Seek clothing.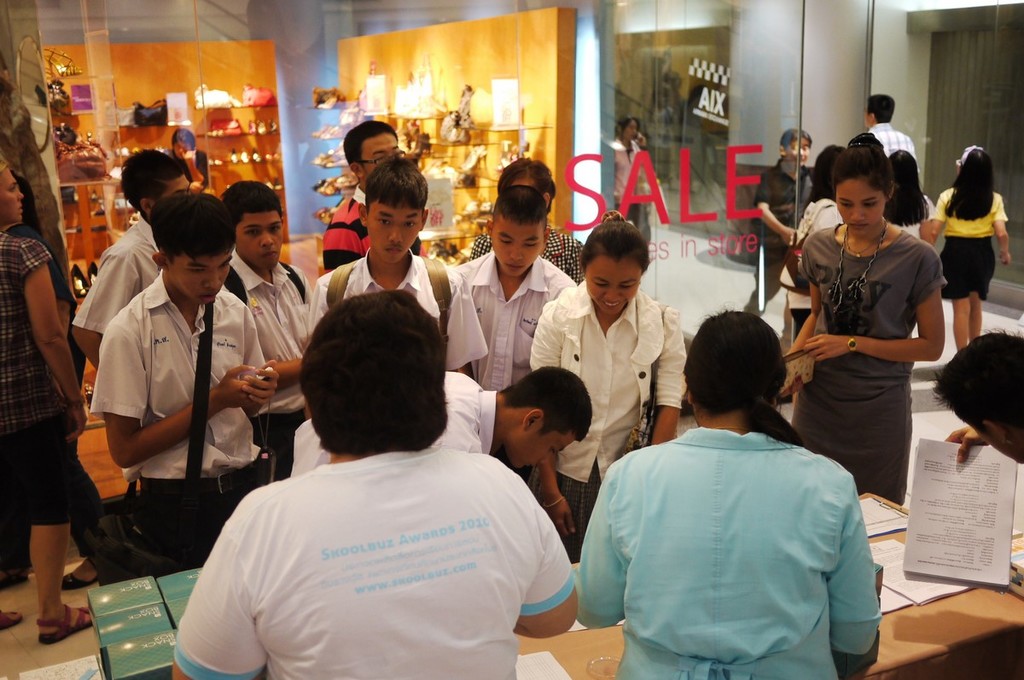
x1=470, y1=220, x2=583, y2=288.
